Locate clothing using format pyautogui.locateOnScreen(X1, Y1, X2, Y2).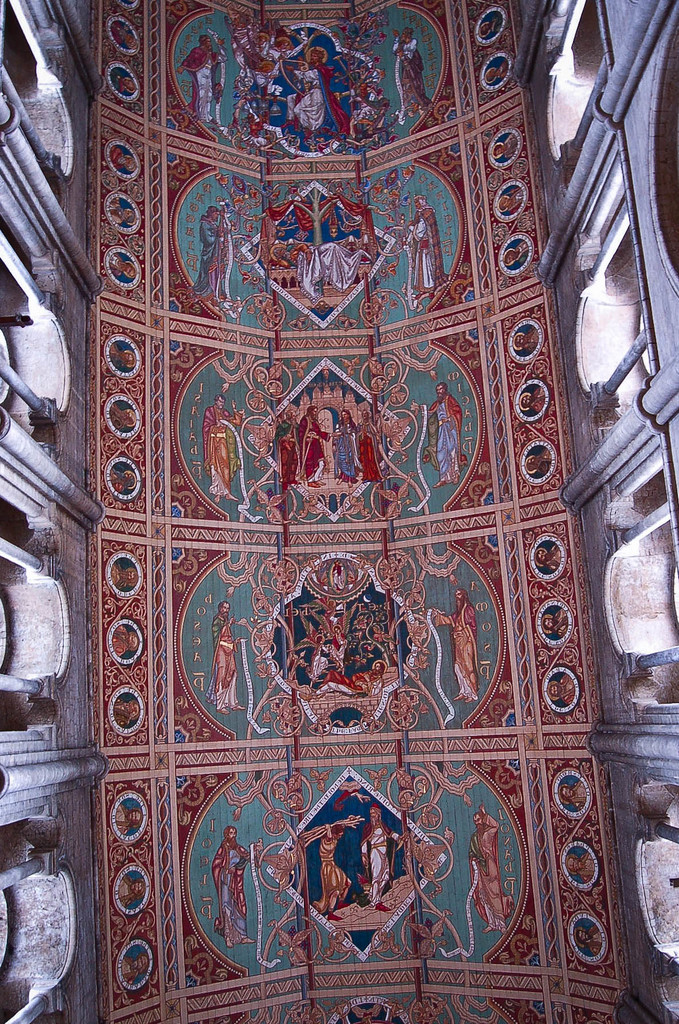
pyautogui.locateOnScreen(447, 595, 473, 698).
